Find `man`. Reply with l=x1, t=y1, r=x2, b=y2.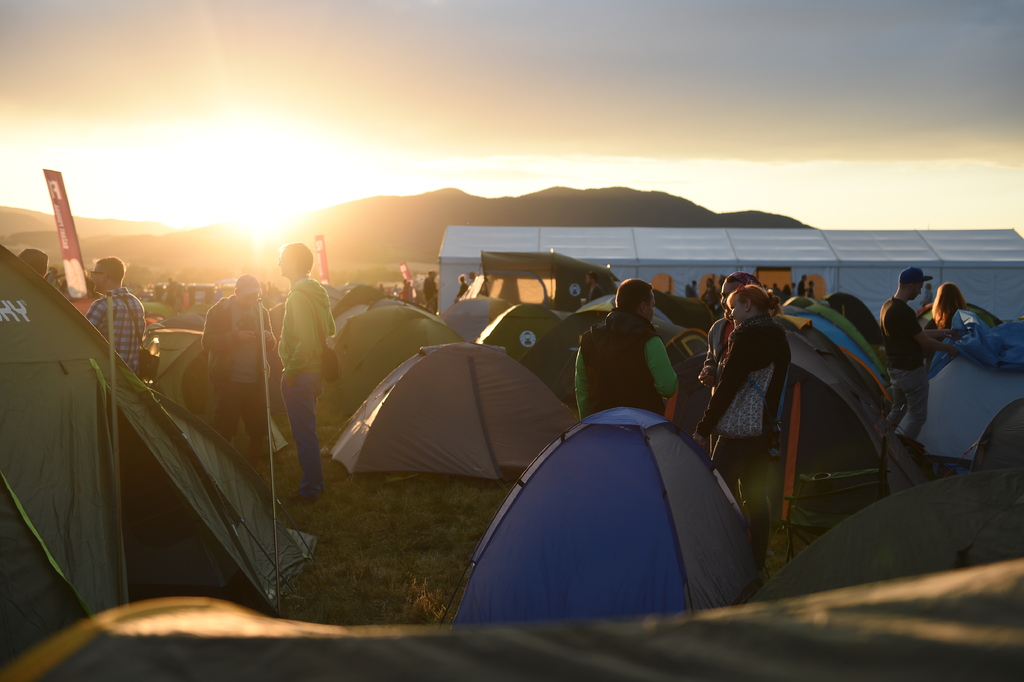
l=17, t=246, r=50, b=275.
